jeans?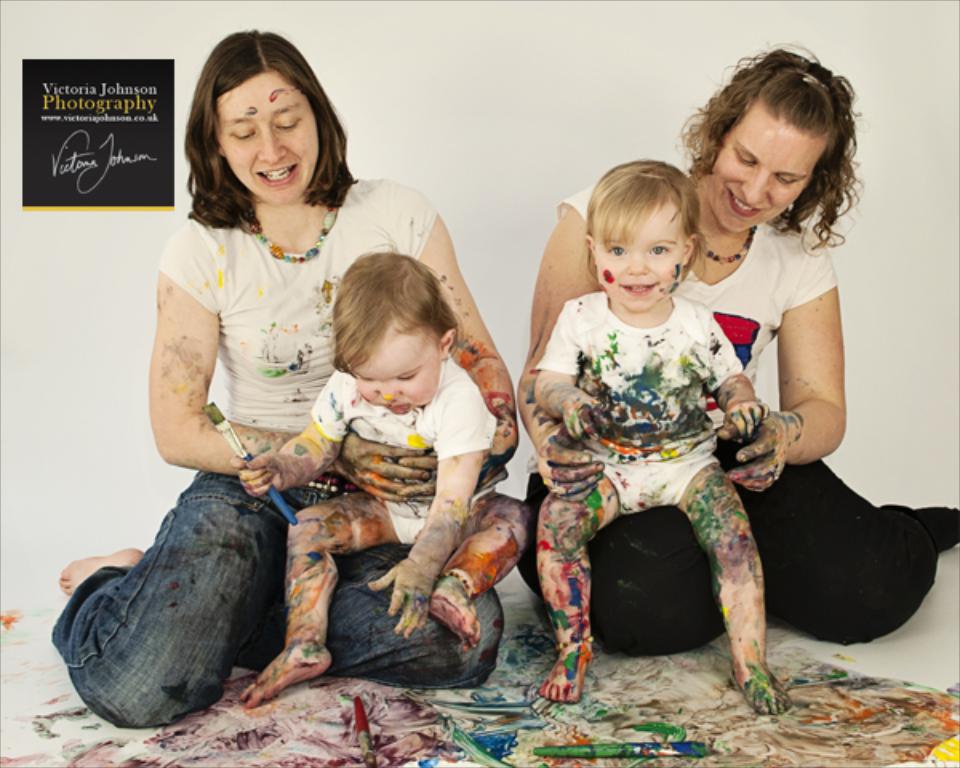
box=[53, 472, 504, 726]
